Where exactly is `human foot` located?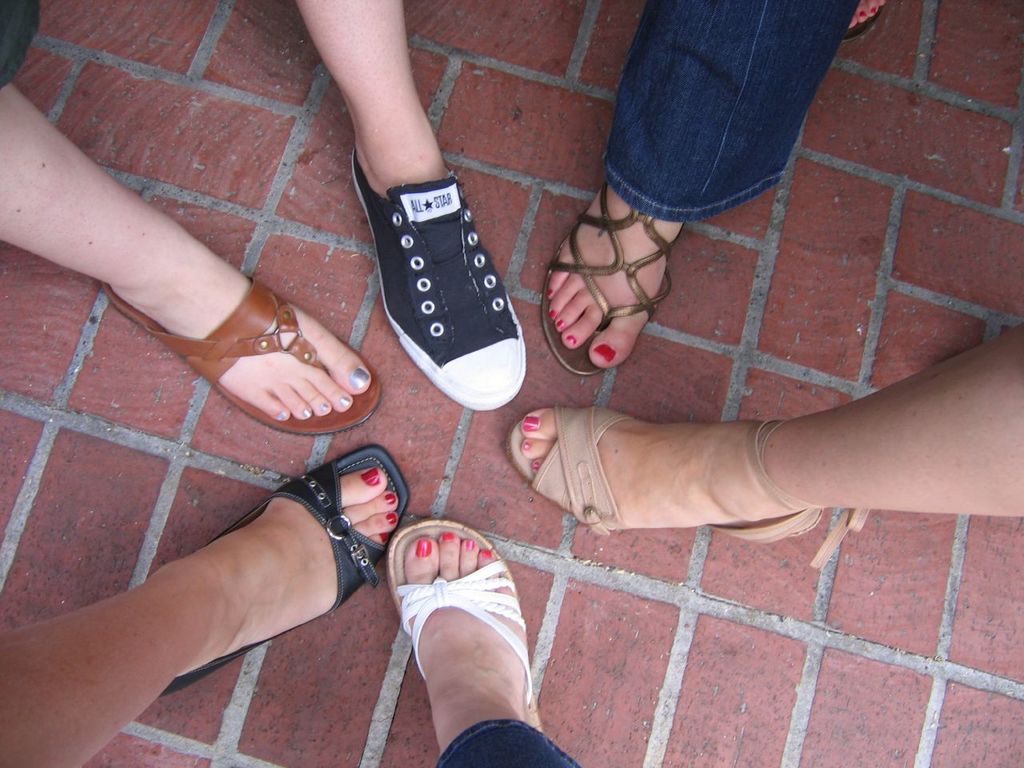
Its bounding box is (x1=548, y1=181, x2=682, y2=369).
